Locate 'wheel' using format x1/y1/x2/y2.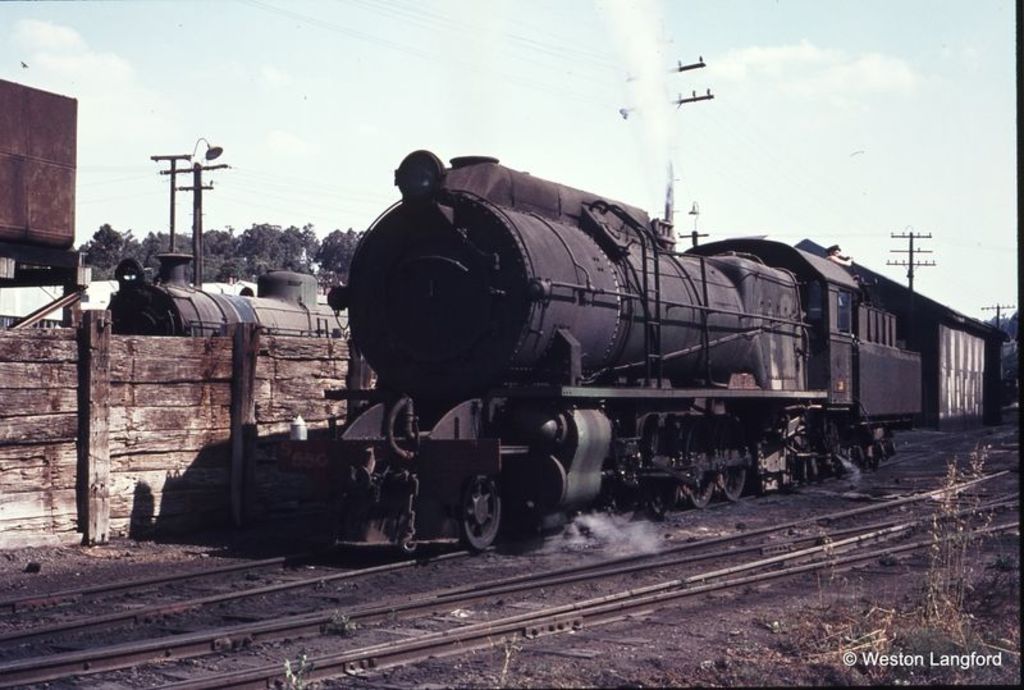
460/472/502/552.
